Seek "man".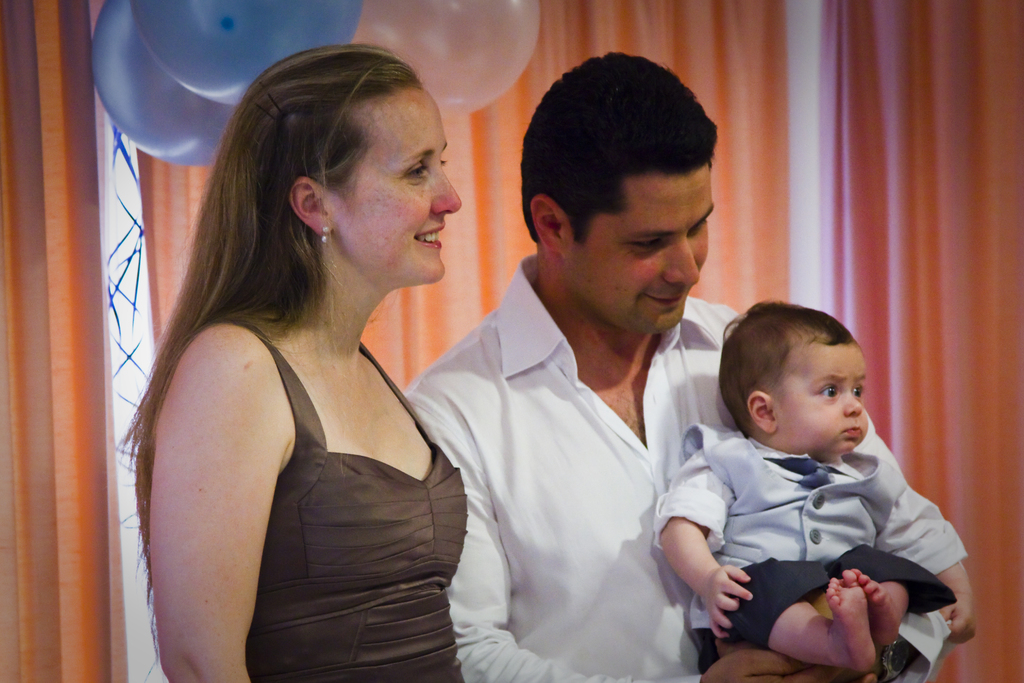
(468,117,876,682).
